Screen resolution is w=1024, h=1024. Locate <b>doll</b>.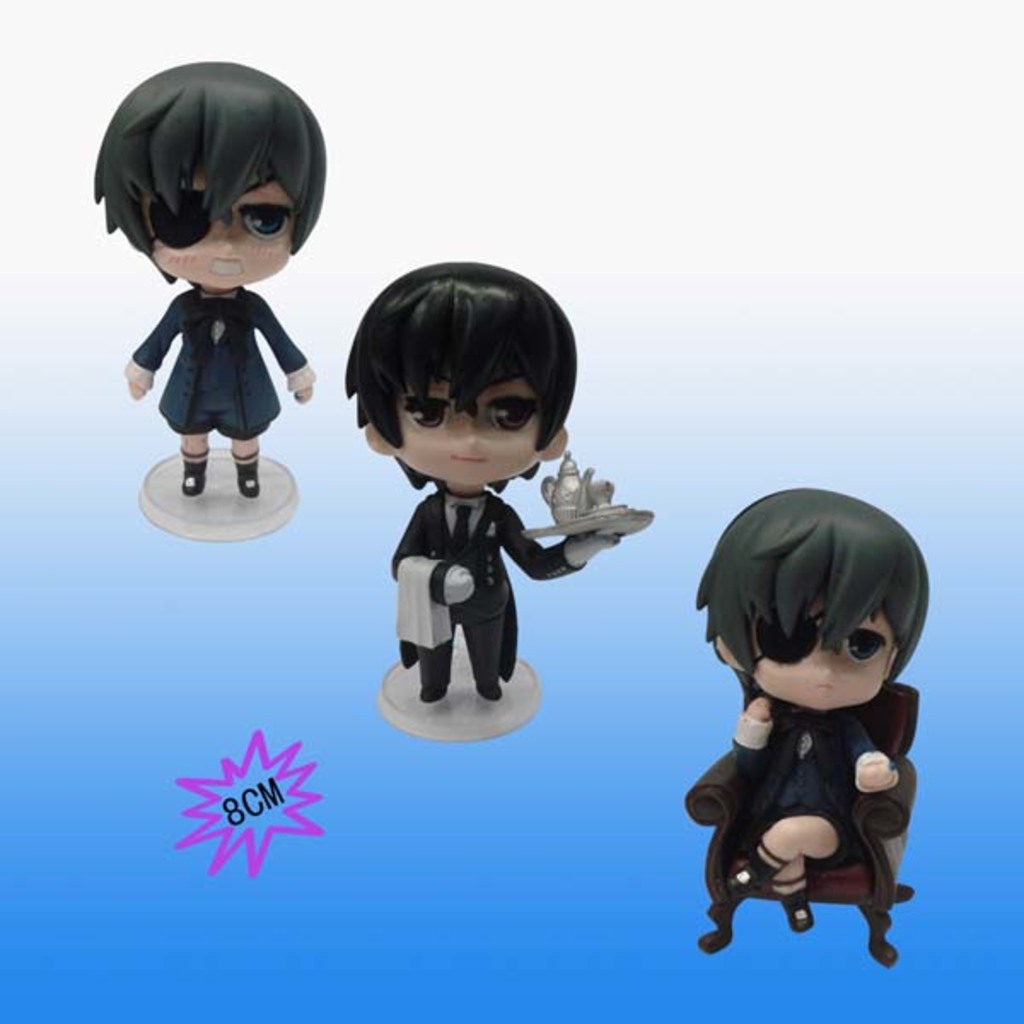
[689,483,942,956].
